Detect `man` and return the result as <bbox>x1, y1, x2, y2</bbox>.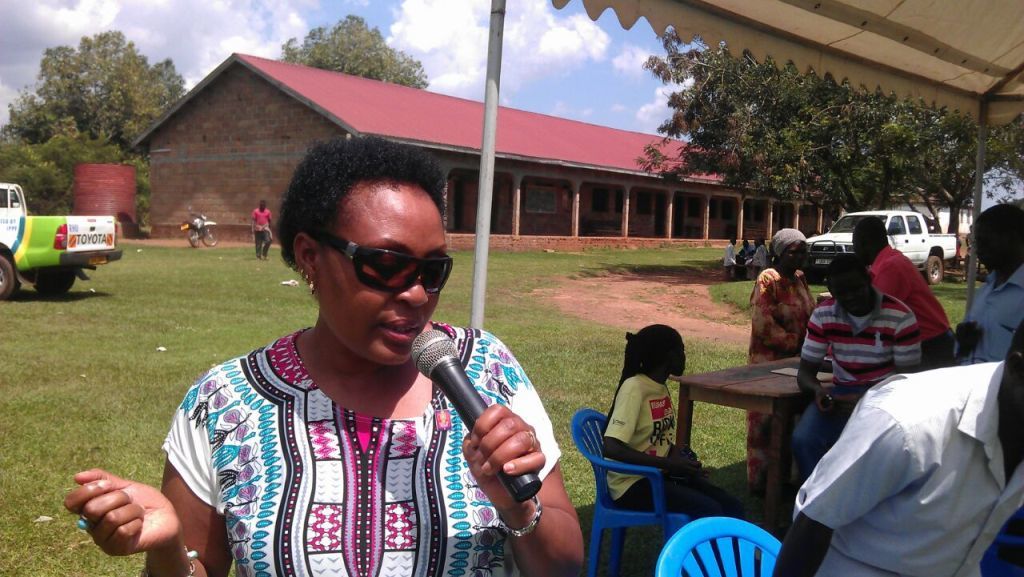
<bbox>948, 197, 1023, 368</bbox>.
